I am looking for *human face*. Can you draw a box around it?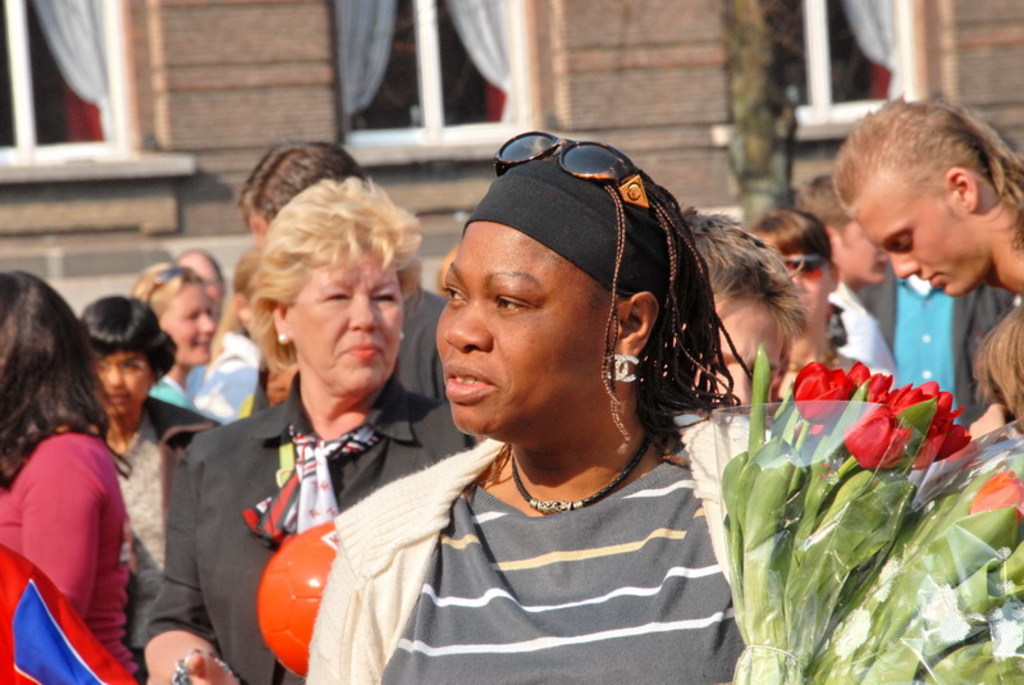
Sure, the bounding box is [288,242,403,393].
